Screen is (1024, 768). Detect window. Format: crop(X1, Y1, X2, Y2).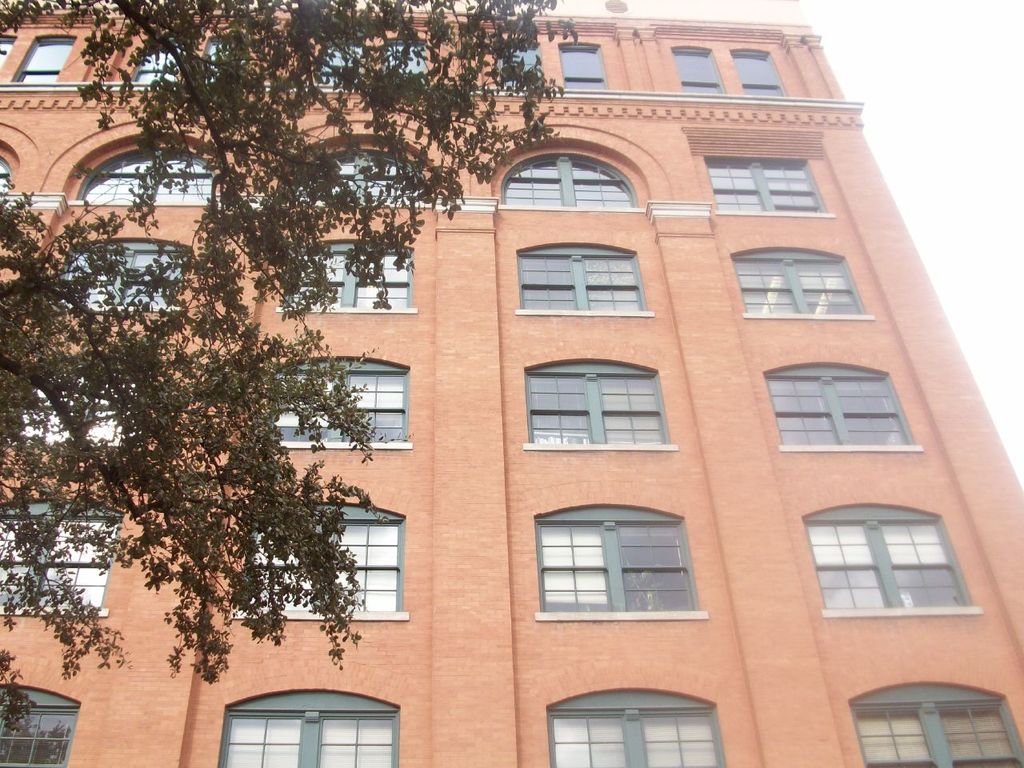
crop(0, 695, 77, 767).
